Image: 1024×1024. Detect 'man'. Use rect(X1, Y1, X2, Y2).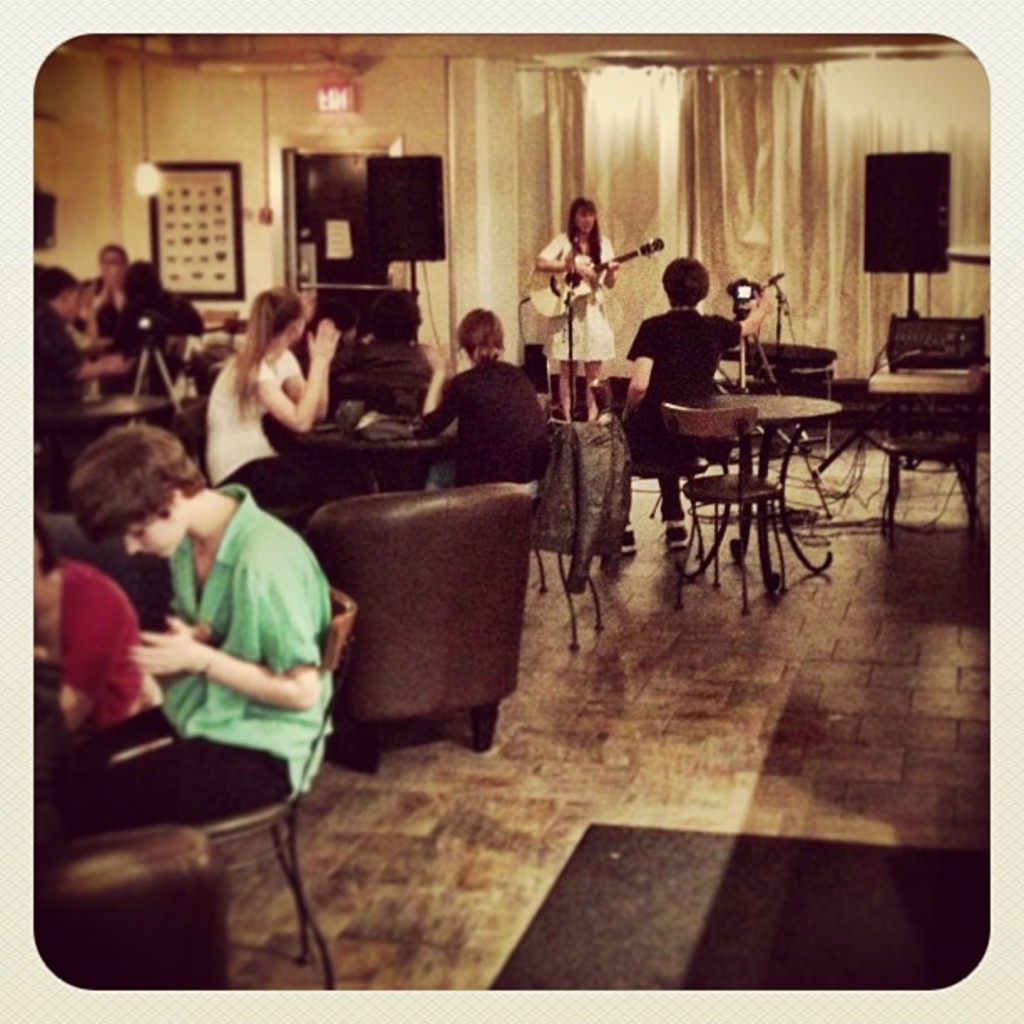
rect(44, 402, 353, 947).
